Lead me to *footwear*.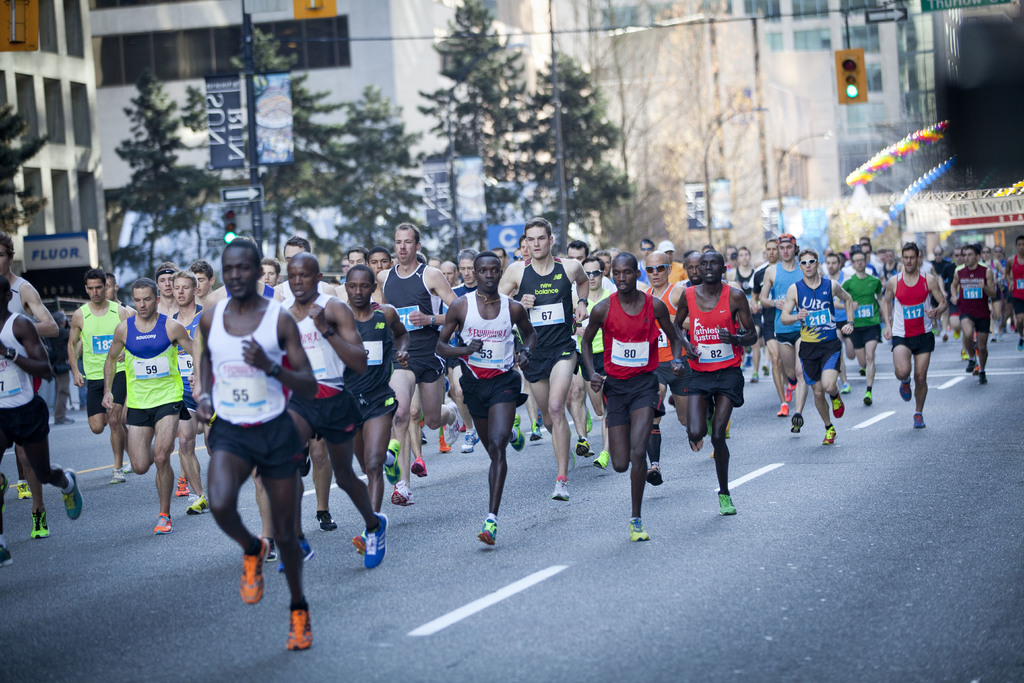
Lead to 184 494 212 518.
